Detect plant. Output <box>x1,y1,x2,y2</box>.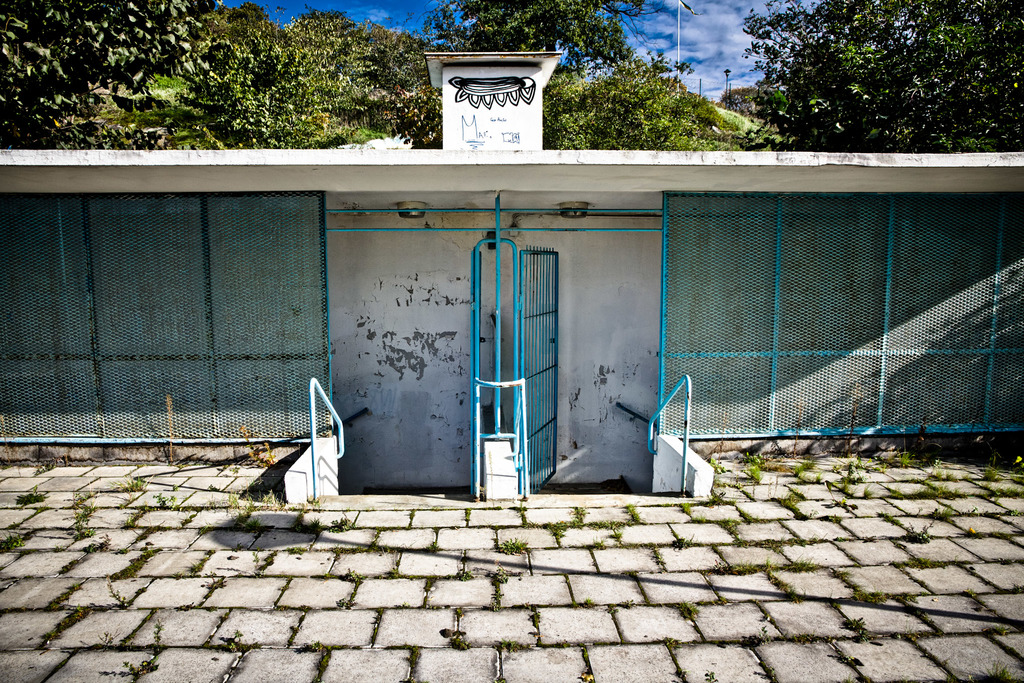
<box>852,483,883,506</box>.
